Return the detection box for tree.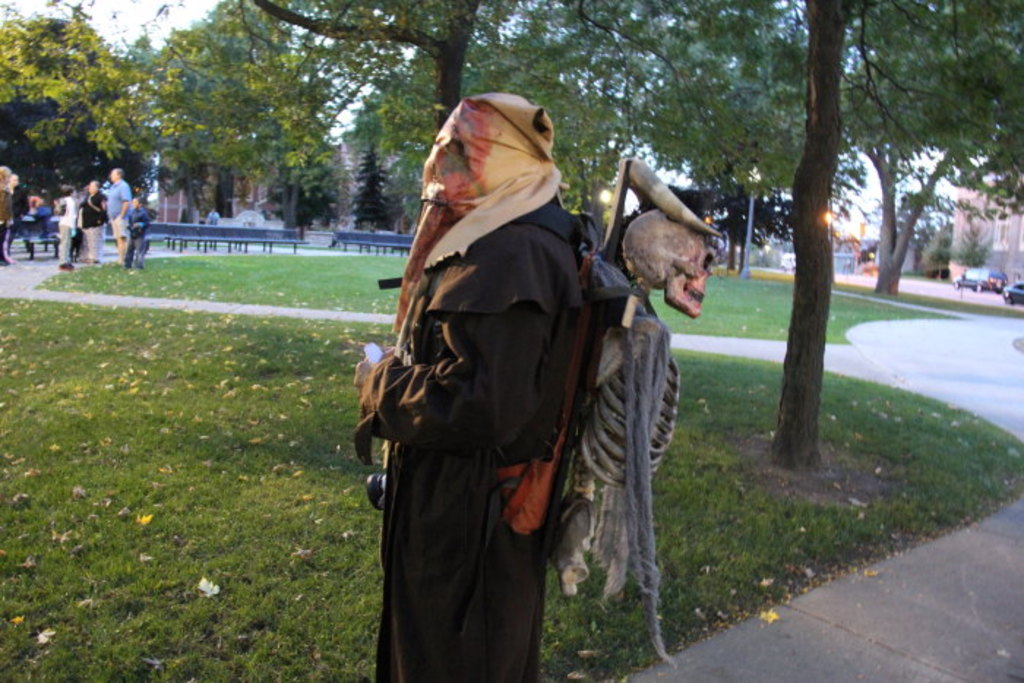
<bbox>767, 0, 848, 477</bbox>.
